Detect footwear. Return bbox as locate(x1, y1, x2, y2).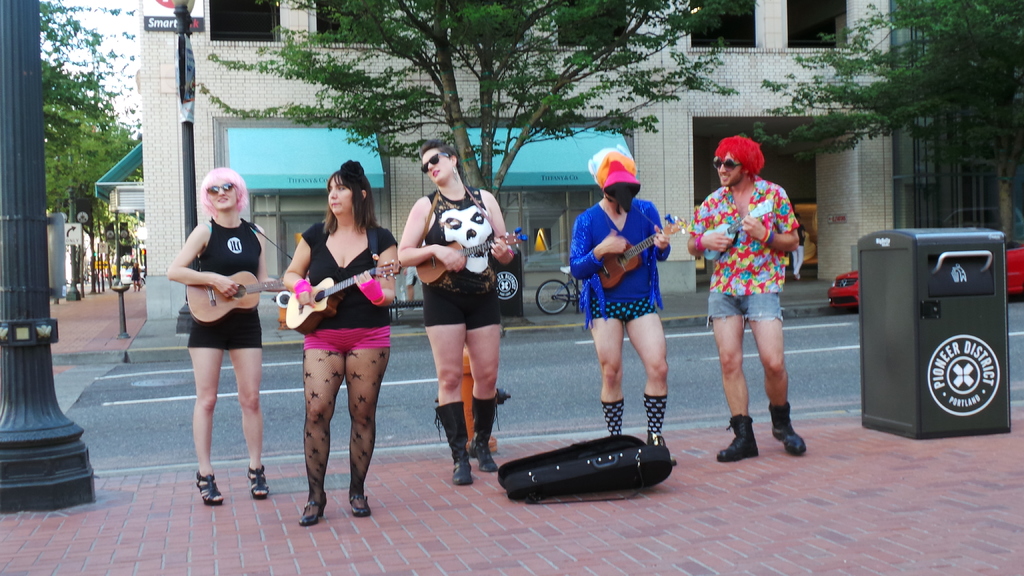
locate(244, 463, 271, 499).
